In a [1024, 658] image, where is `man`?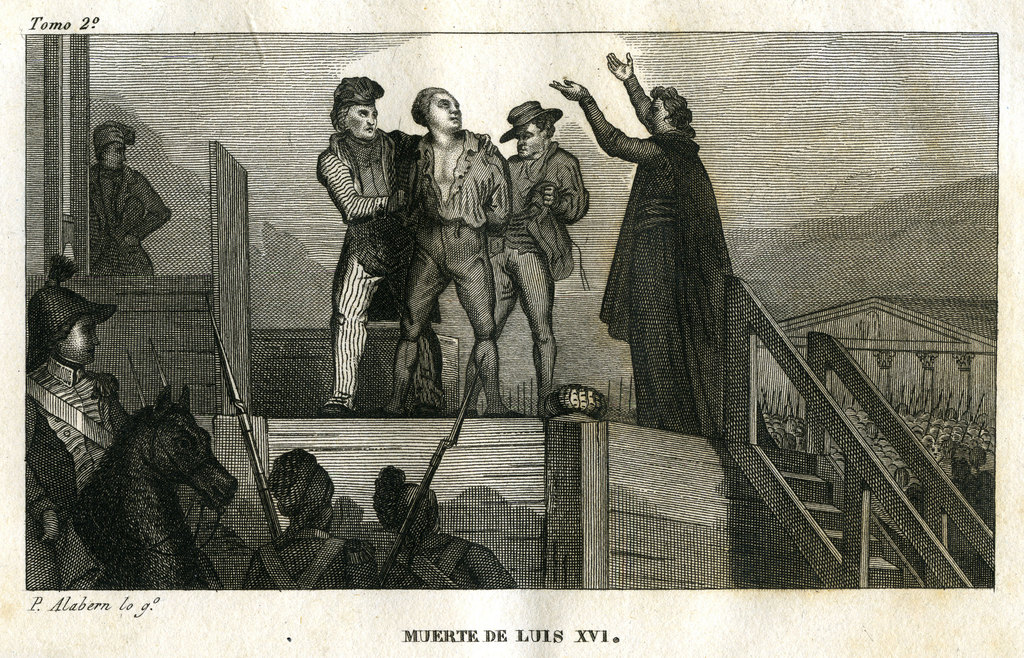
select_region(458, 100, 594, 415).
